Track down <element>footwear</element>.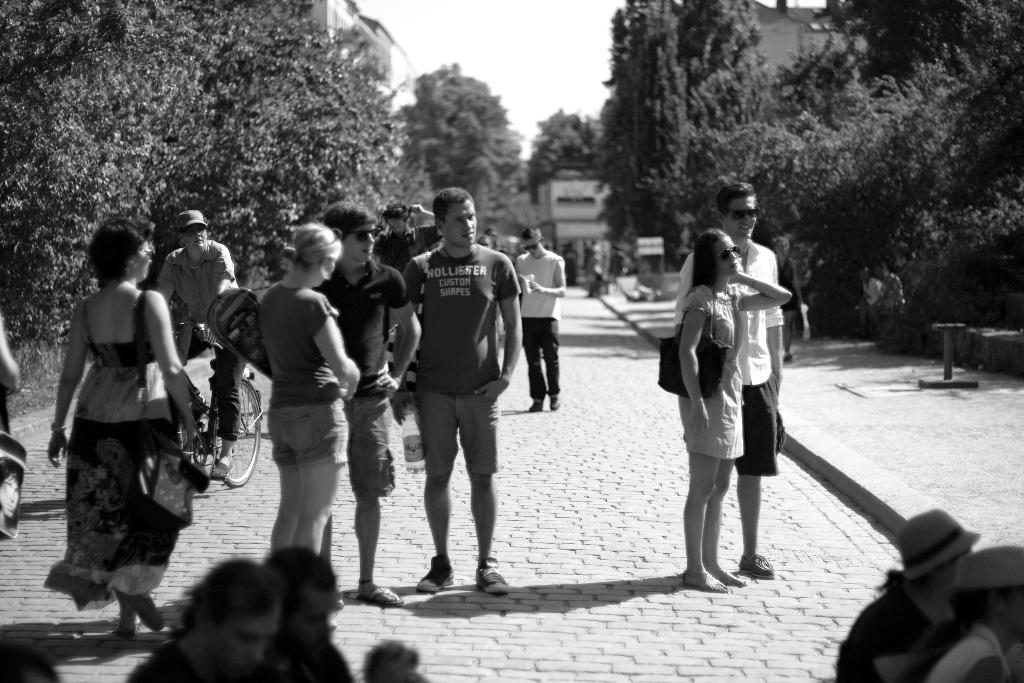
Tracked to locate(417, 552, 458, 593).
